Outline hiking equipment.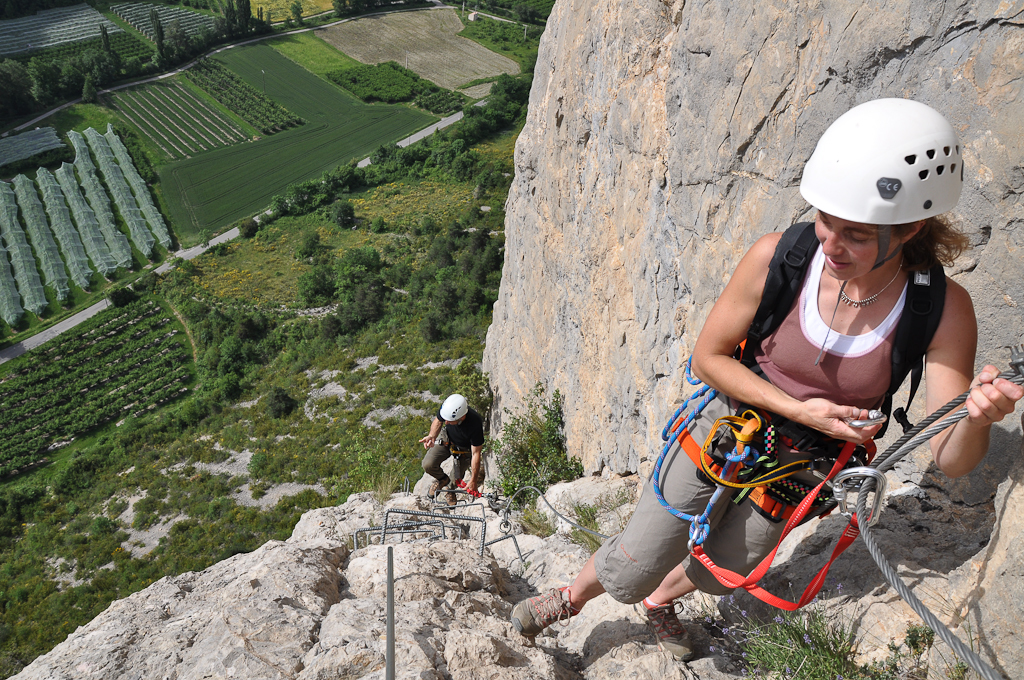
Outline: x1=745 y1=198 x2=956 y2=448.
